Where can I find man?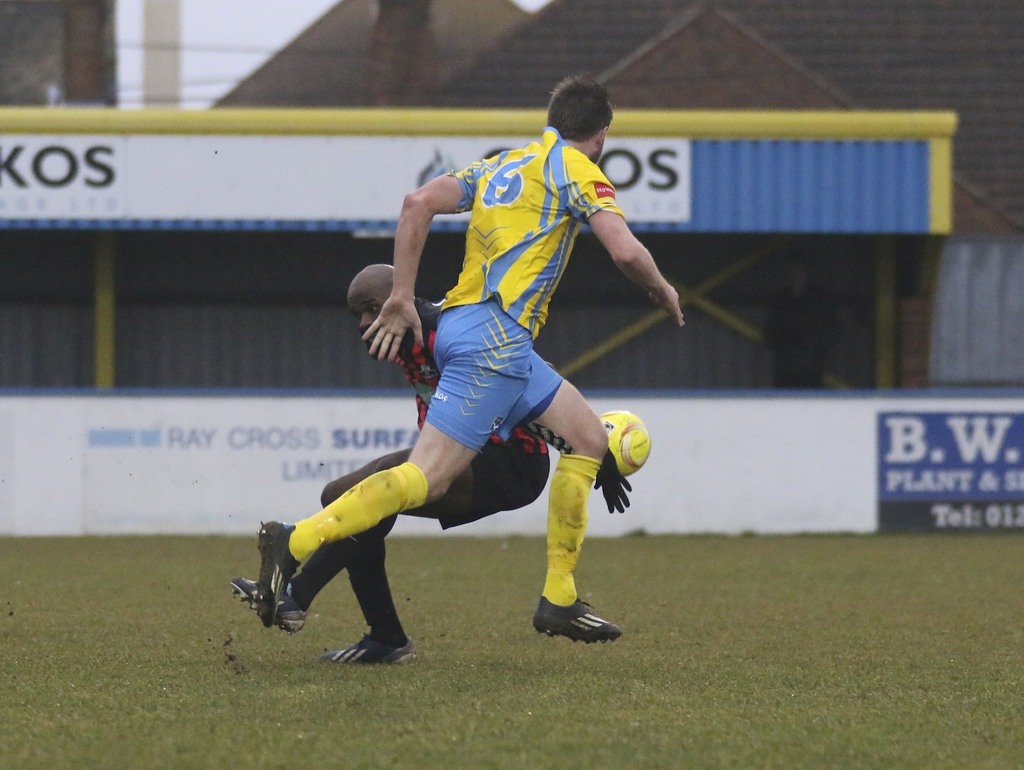
You can find it at box=[233, 261, 635, 668].
